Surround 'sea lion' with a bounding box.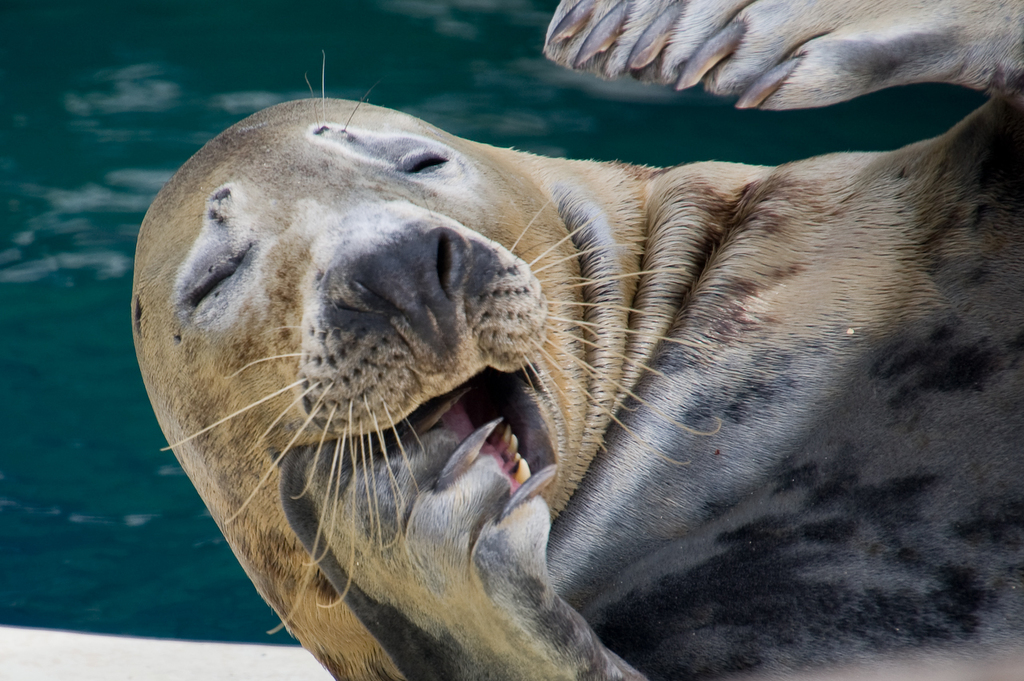
bbox=(132, 0, 1020, 680).
